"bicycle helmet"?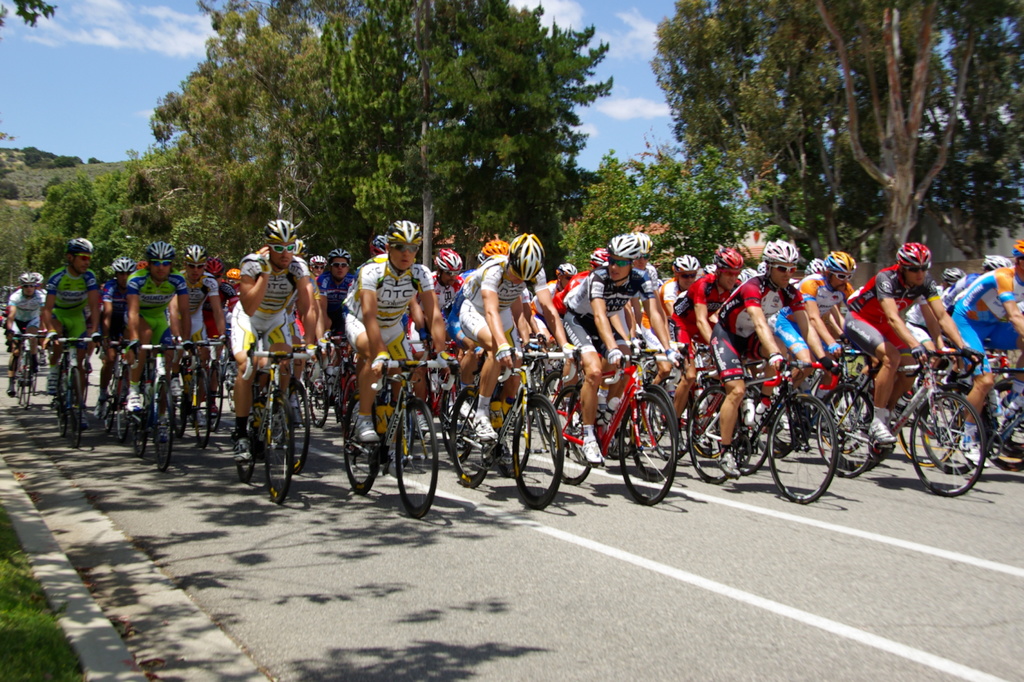
(x1=70, y1=232, x2=86, y2=250)
